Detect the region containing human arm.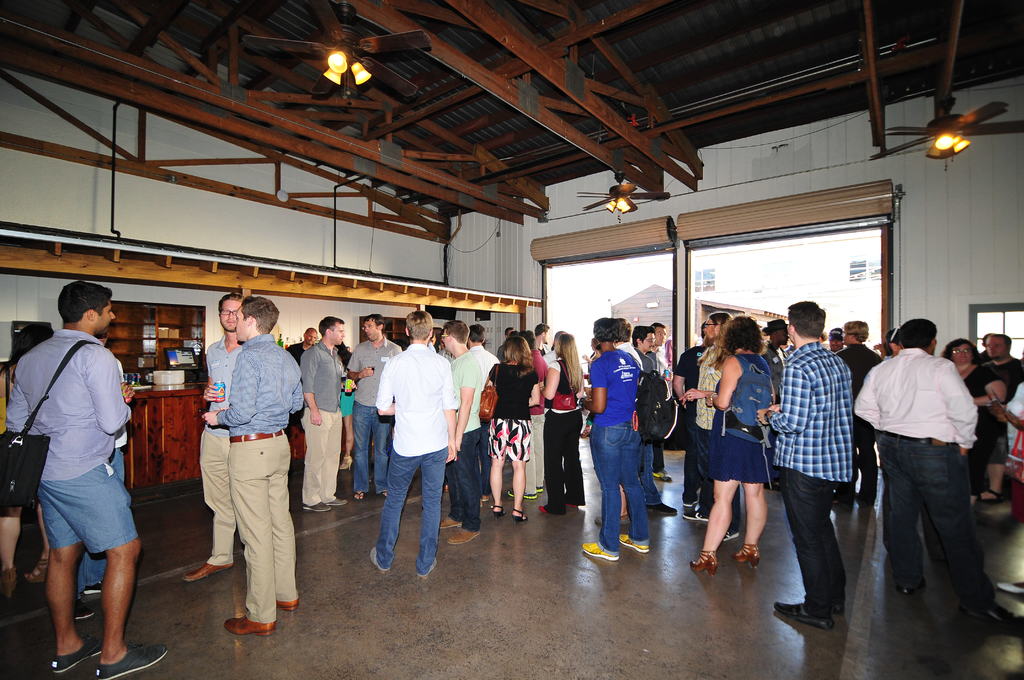
Rect(527, 368, 539, 409).
